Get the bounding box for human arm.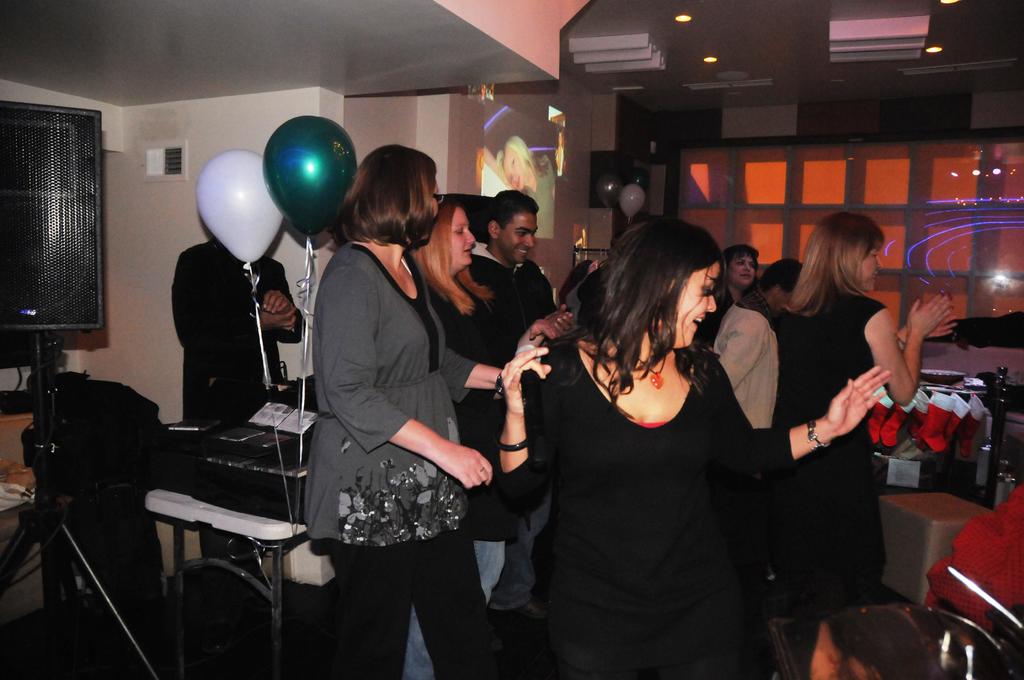
(493, 337, 560, 522).
